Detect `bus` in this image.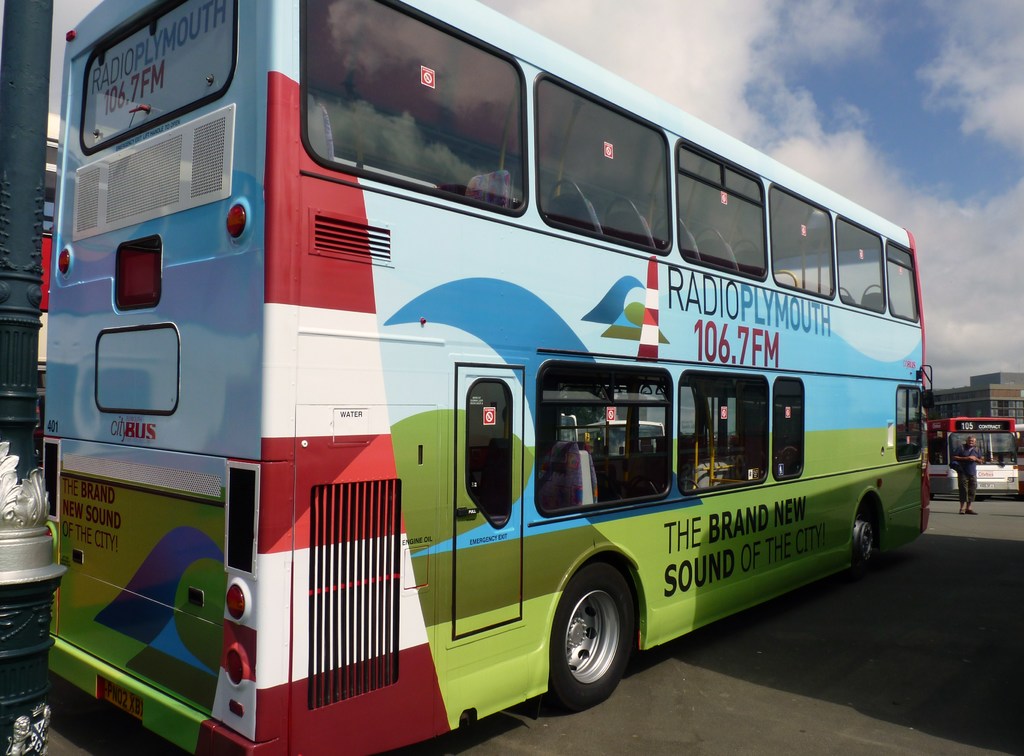
Detection: <bbox>46, 0, 934, 755</bbox>.
